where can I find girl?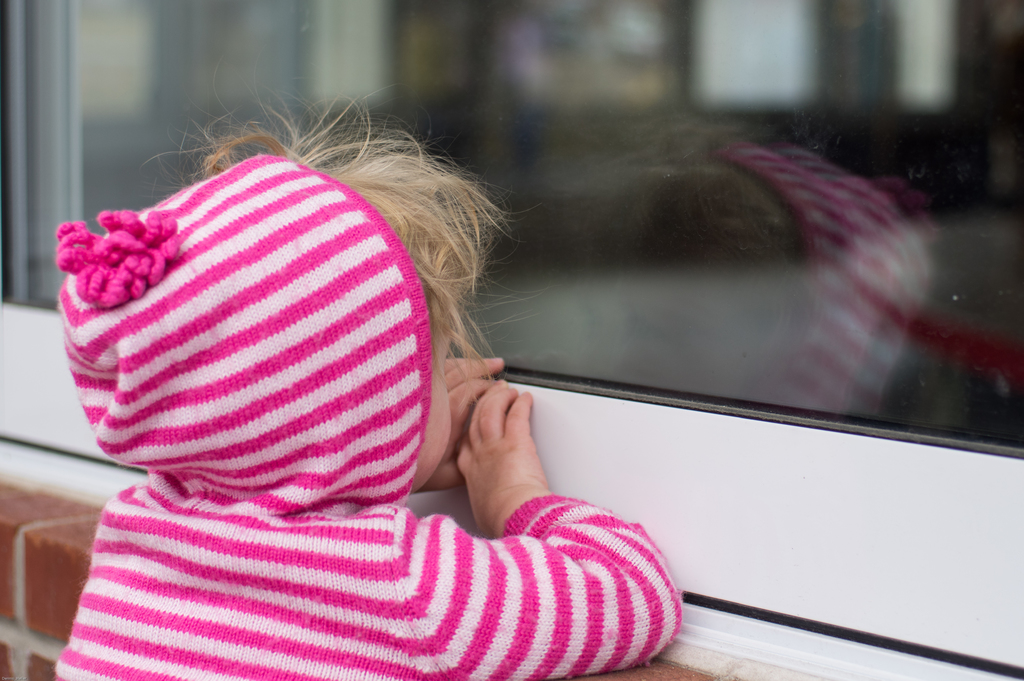
You can find it at detection(60, 95, 684, 680).
